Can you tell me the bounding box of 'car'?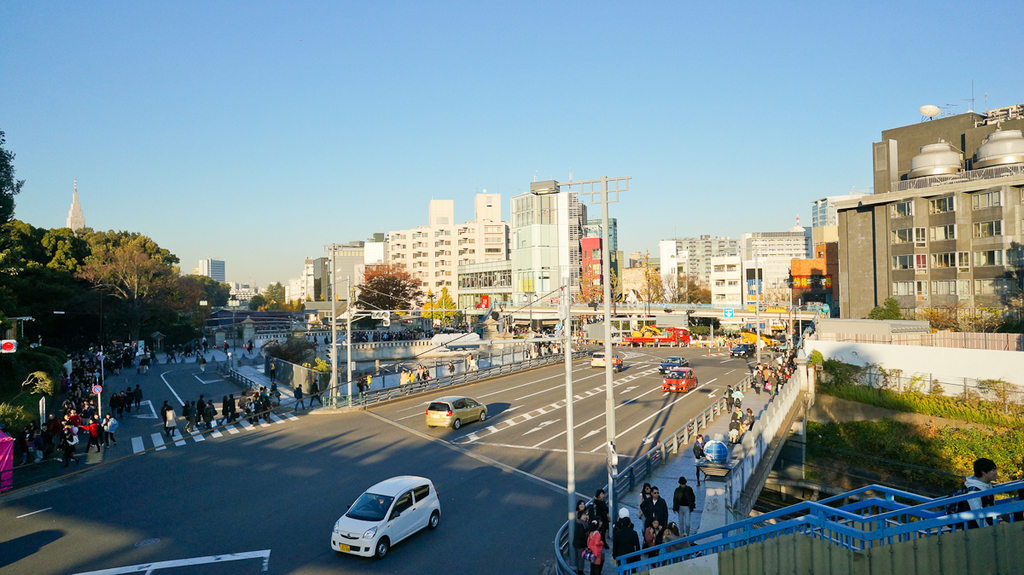
detection(322, 473, 442, 563).
